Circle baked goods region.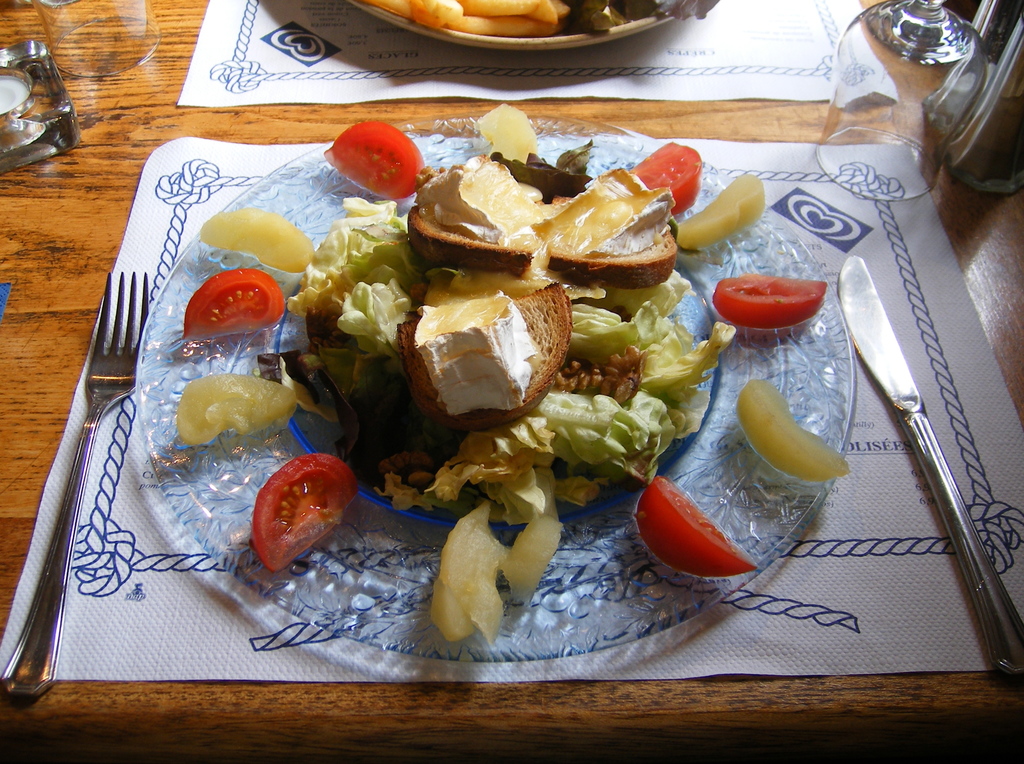
Region: BBox(401, 160, 675, 292).
